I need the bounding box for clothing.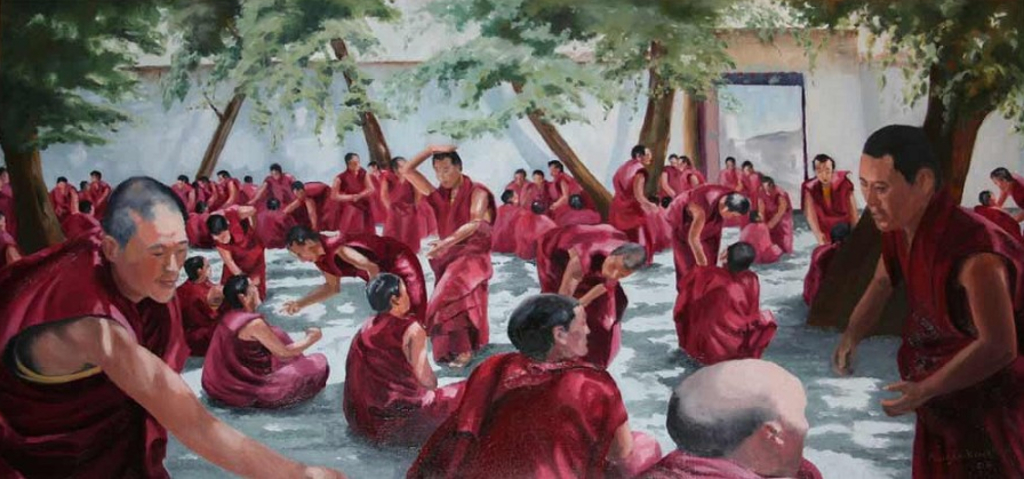
Here it is: BBox(425, 175, 499, 362).
